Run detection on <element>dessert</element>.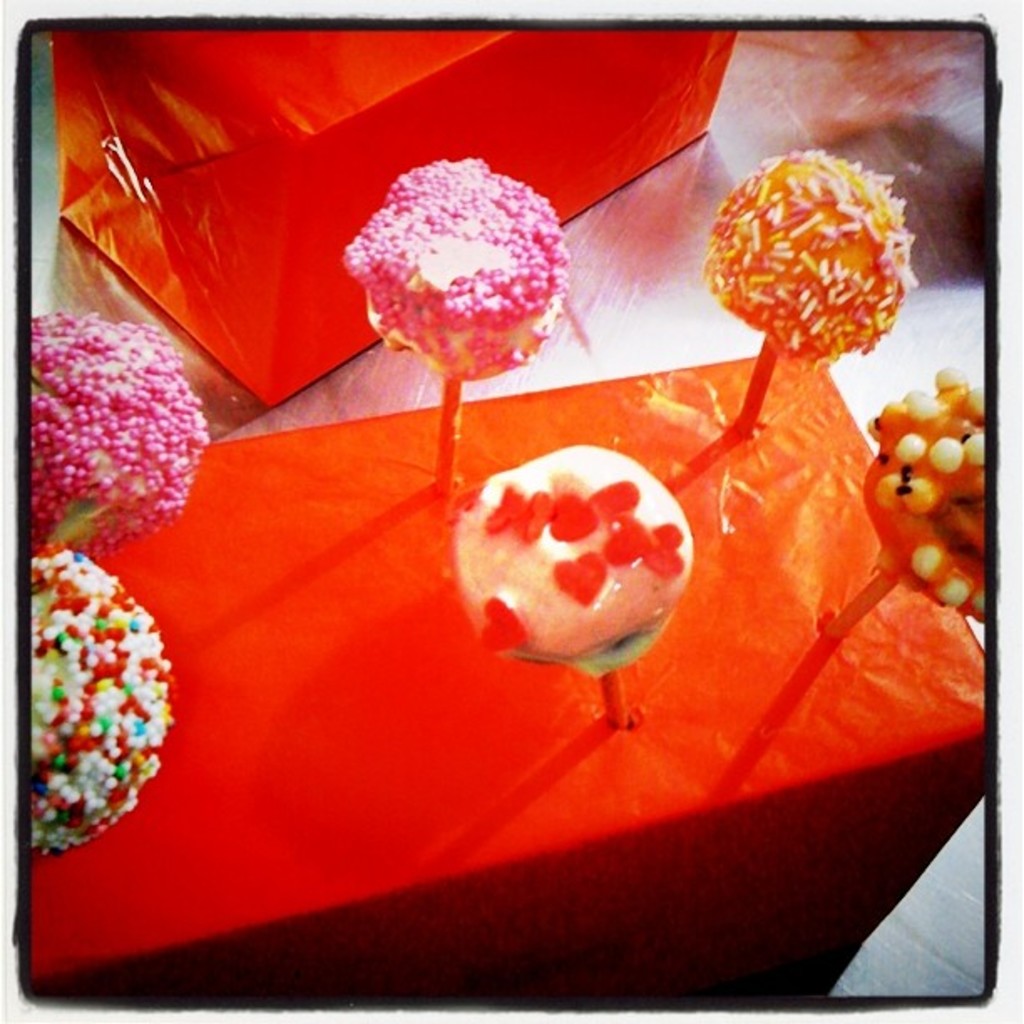
Result: {"x1": 320, "y1": 129, "x2": 591, "y2": 365}.
